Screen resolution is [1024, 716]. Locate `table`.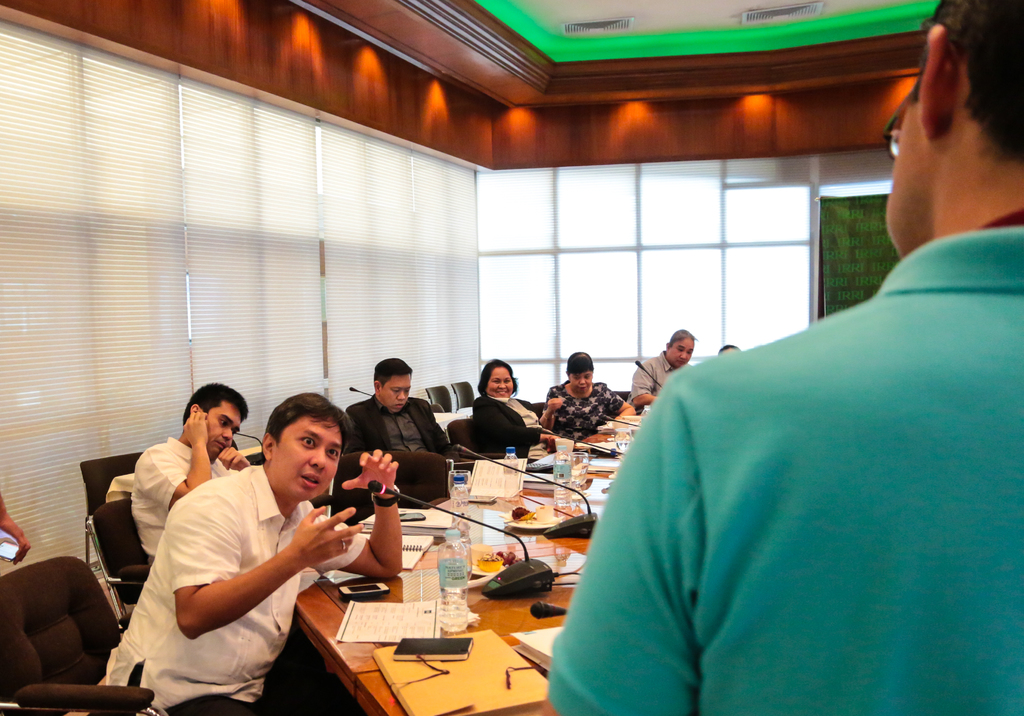
bbox=[325, 406, 646, 532].
